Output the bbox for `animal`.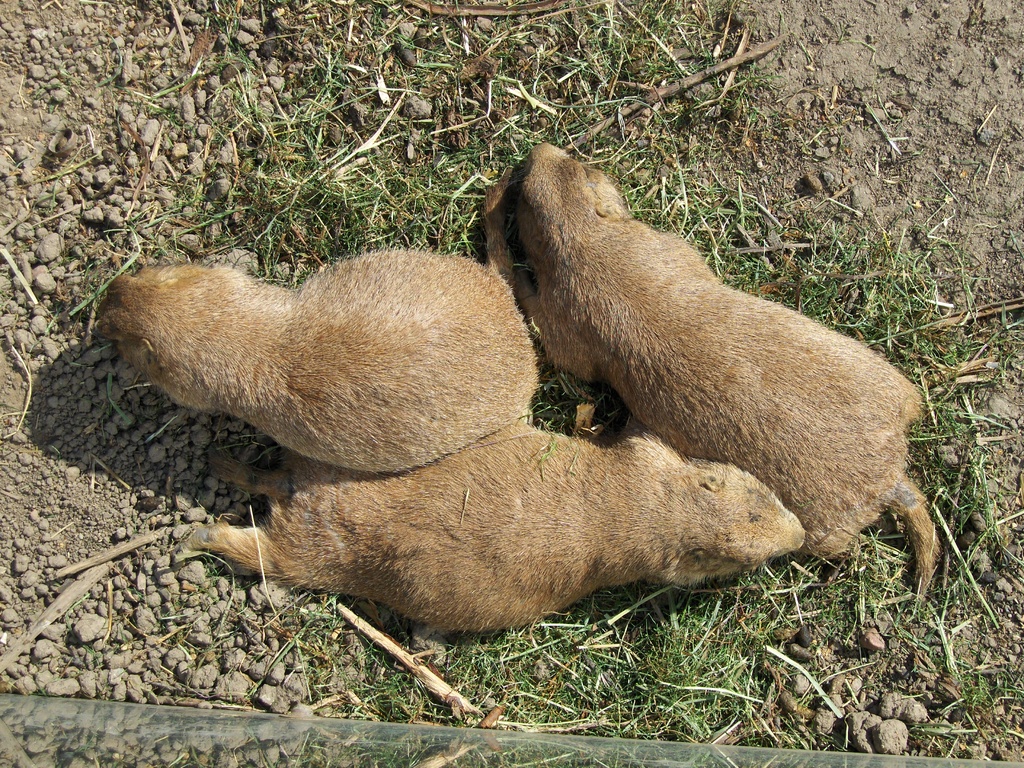
pyautogui.locateOnScreen(81, 233, 545, 477).
